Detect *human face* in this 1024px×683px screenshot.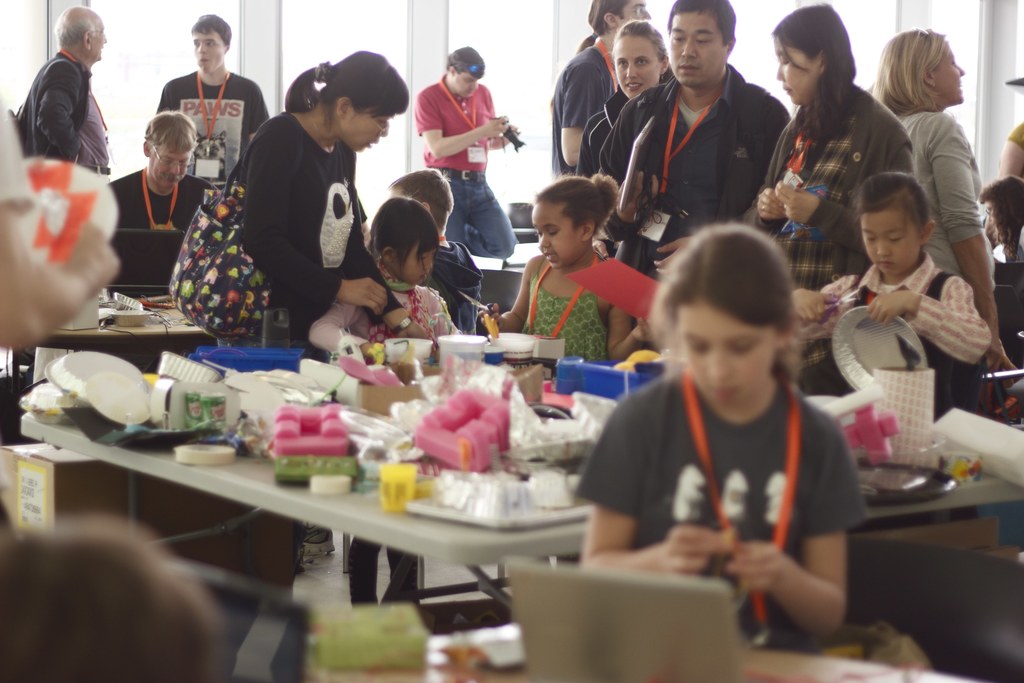
Detection: bbox=(454, 73, 488, 104).
